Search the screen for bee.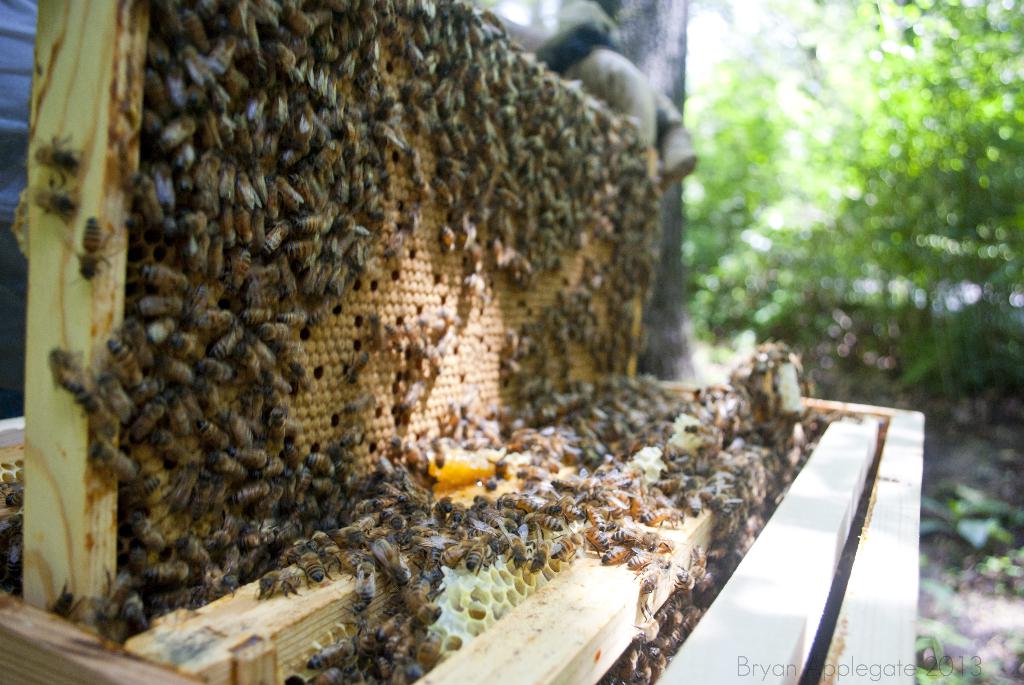
Found at rect(178, 47, 233, 91).
